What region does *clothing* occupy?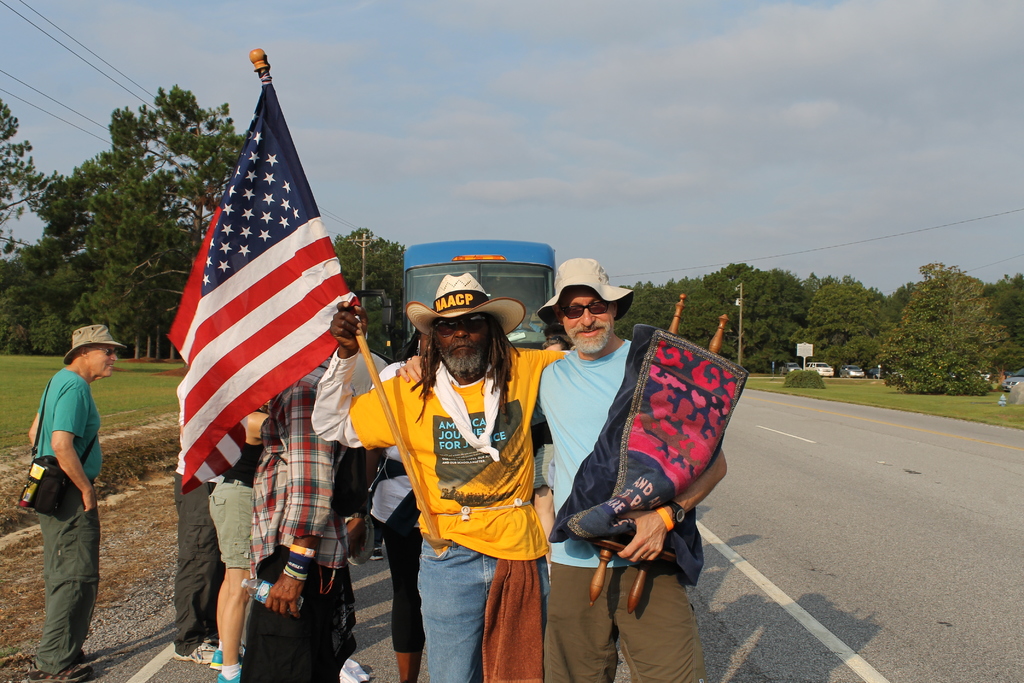
x1=19, y1=370, x2=99, y2=673.
